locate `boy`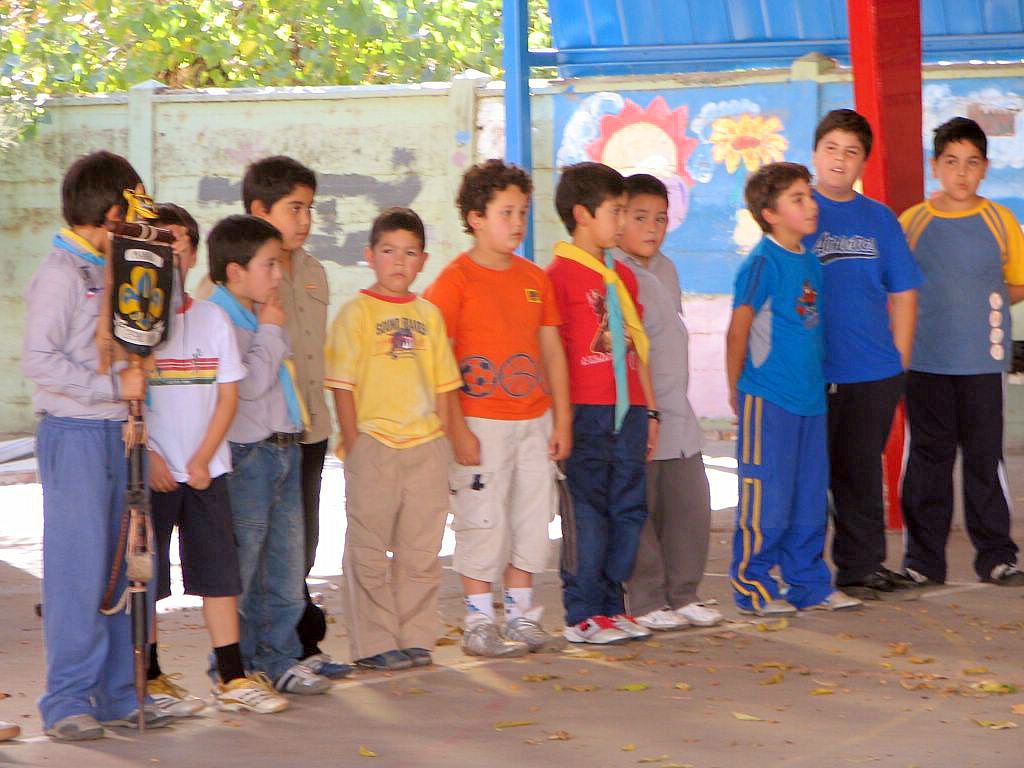
locate(803, 110, 925, 591)
